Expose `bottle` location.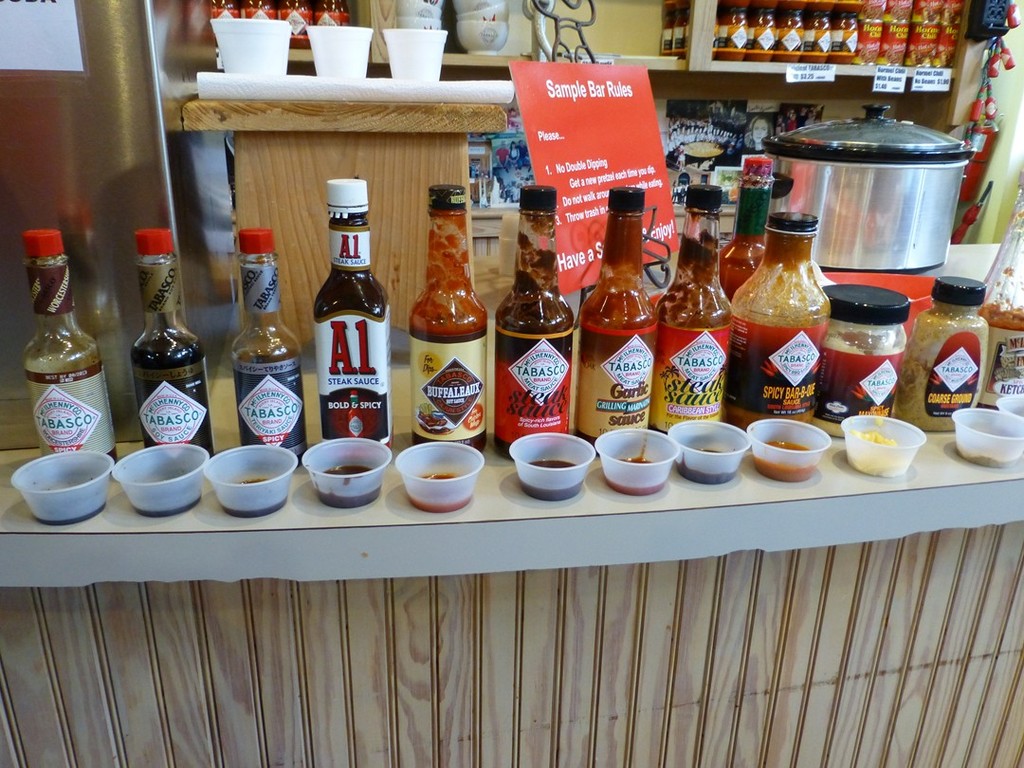
Exposed at [404,183,485,458].
